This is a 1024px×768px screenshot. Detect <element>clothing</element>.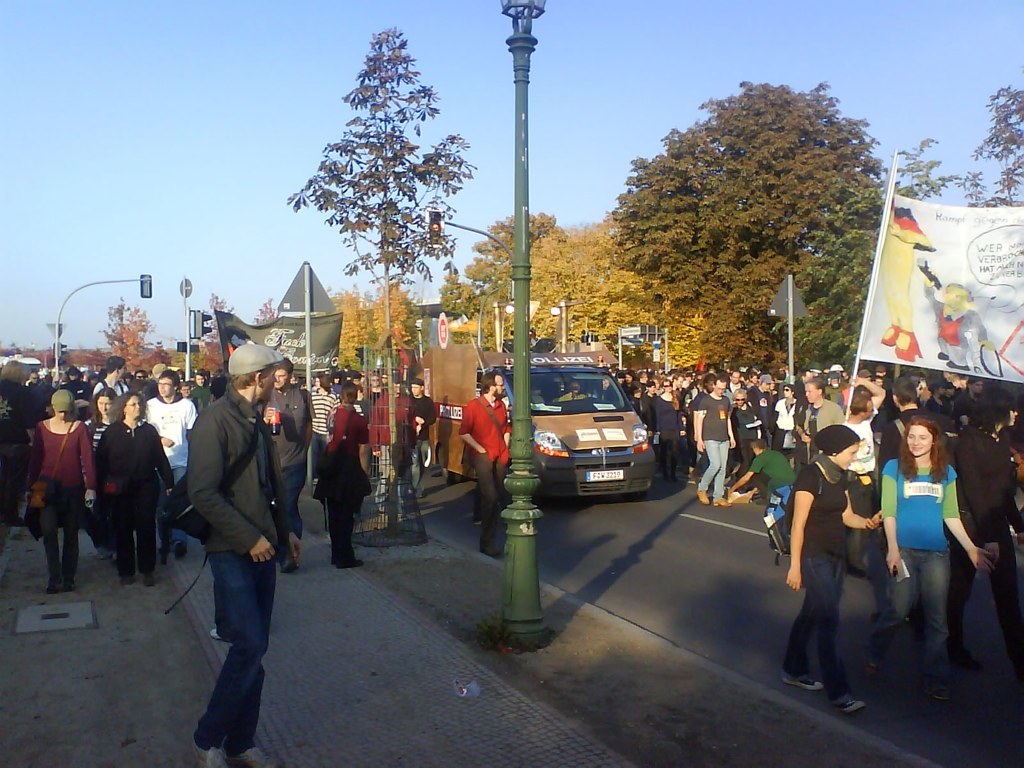
[327,400,369,560].
